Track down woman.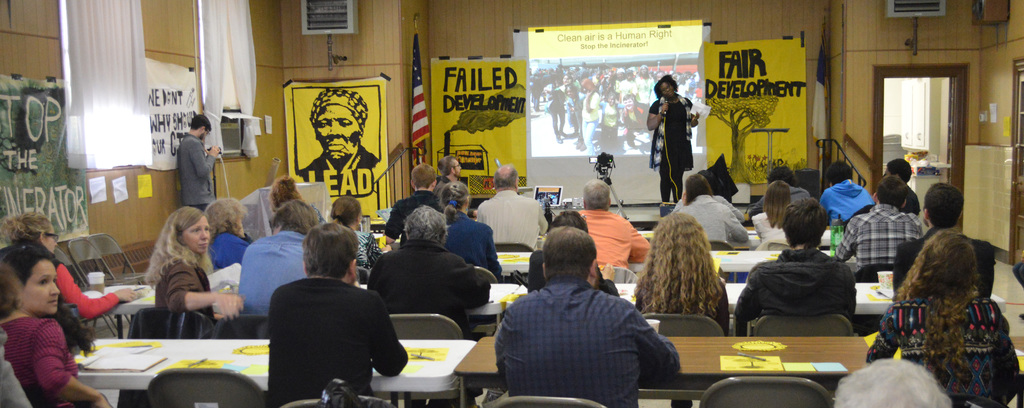
Tracked to BBox(600, 92, 628, 152).
